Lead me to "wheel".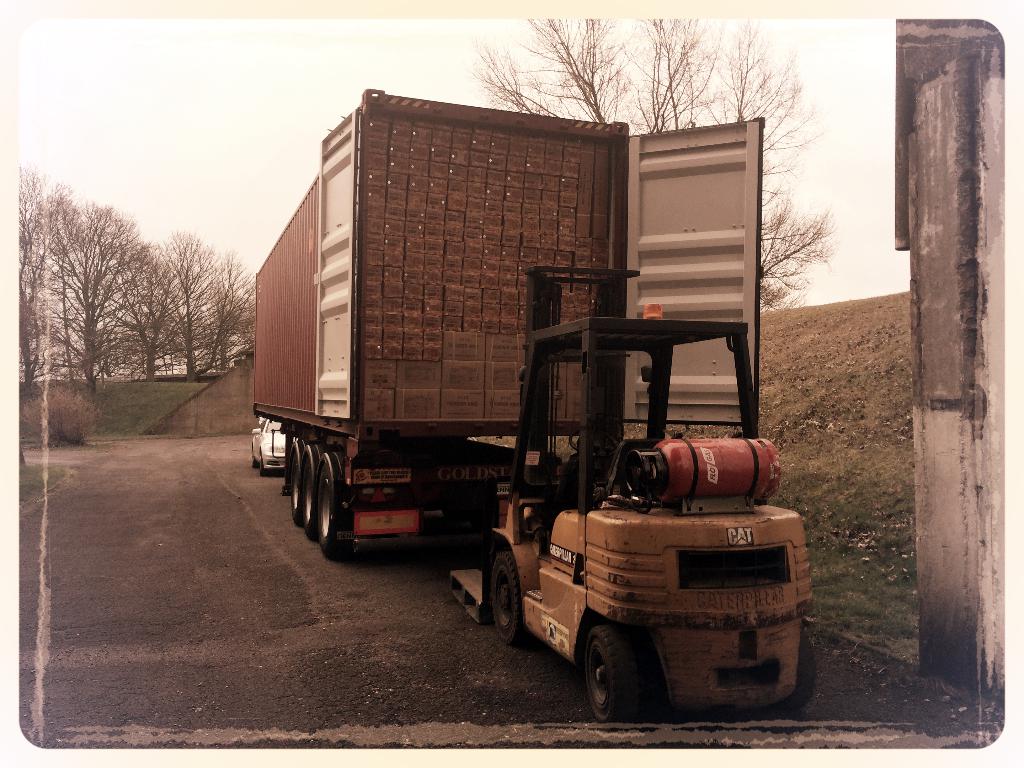
Lead to 584 621 643 728.
